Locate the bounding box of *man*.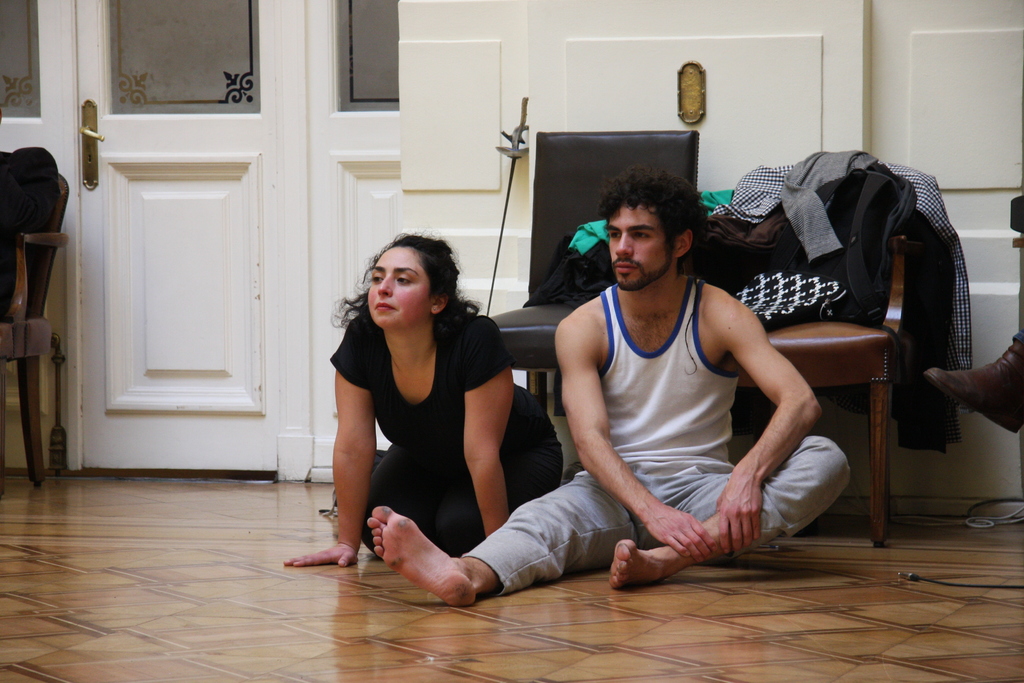
Bounding box: crop(366, 167, 849, 607).
